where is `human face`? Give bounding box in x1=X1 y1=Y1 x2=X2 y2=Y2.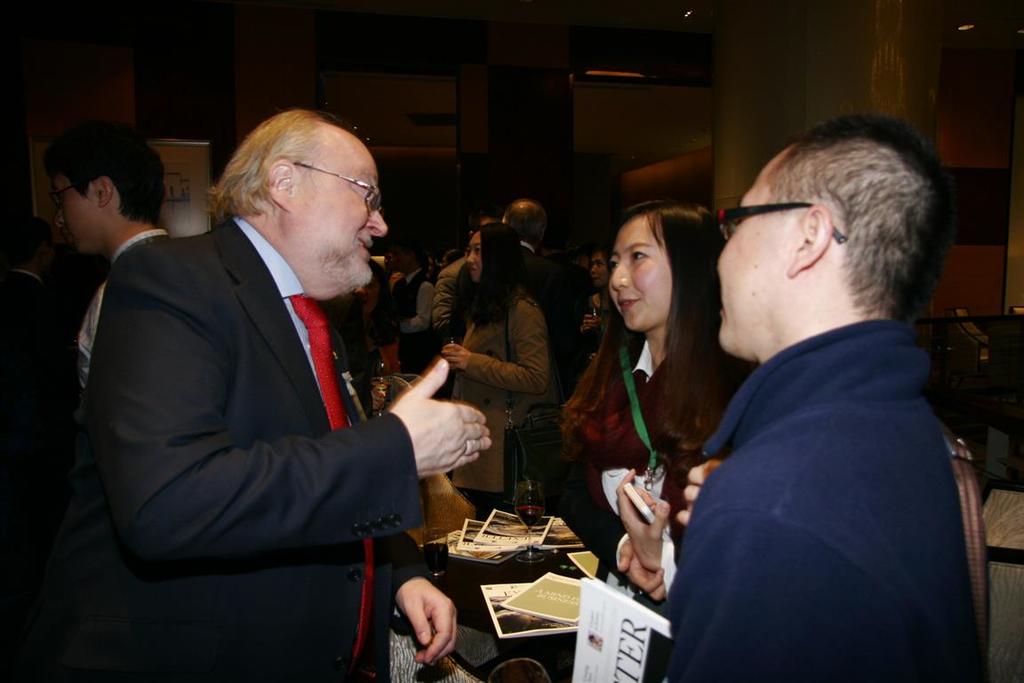
x1=49 y1=170 x2=110 y2=256.
